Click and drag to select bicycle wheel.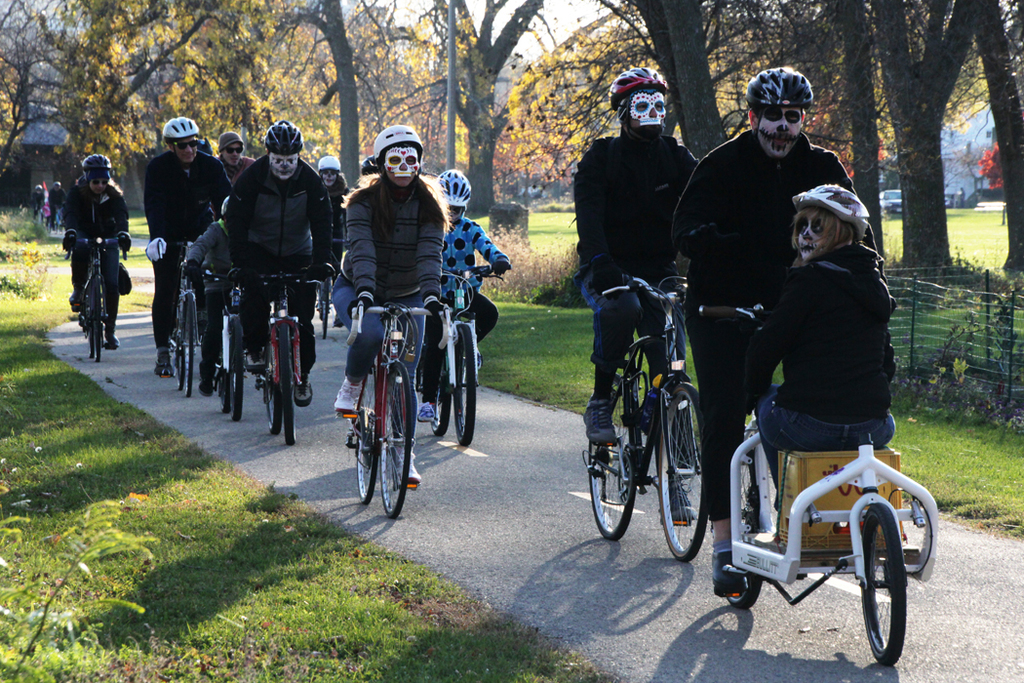
Selection: crop(351, 364, 380, 506).
